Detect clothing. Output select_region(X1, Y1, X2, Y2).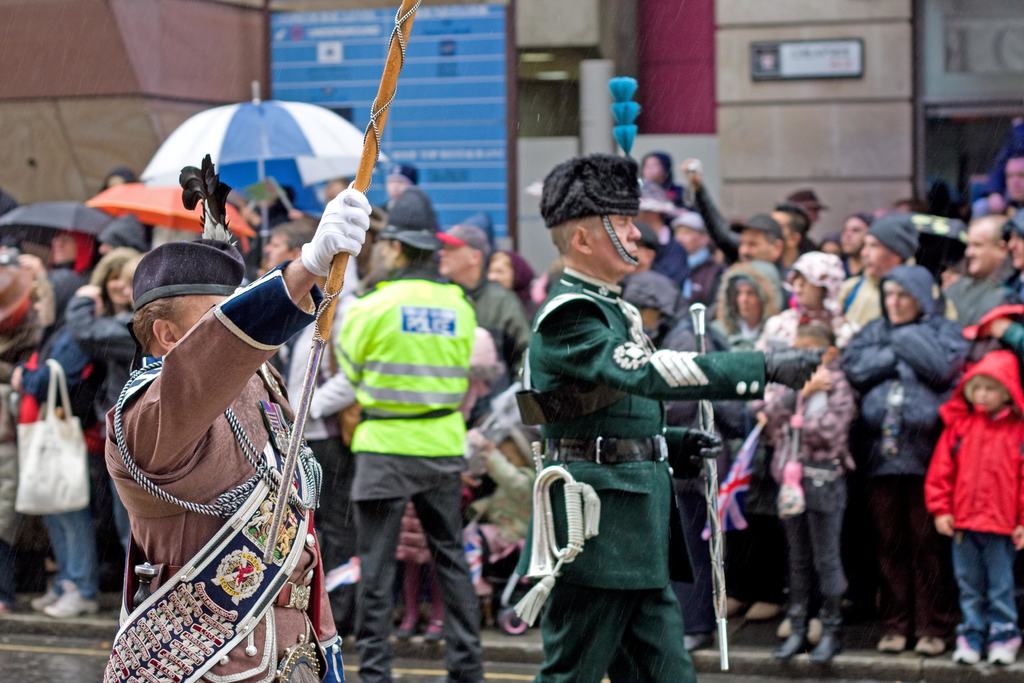
select_region(661, 176, 691, 210).
